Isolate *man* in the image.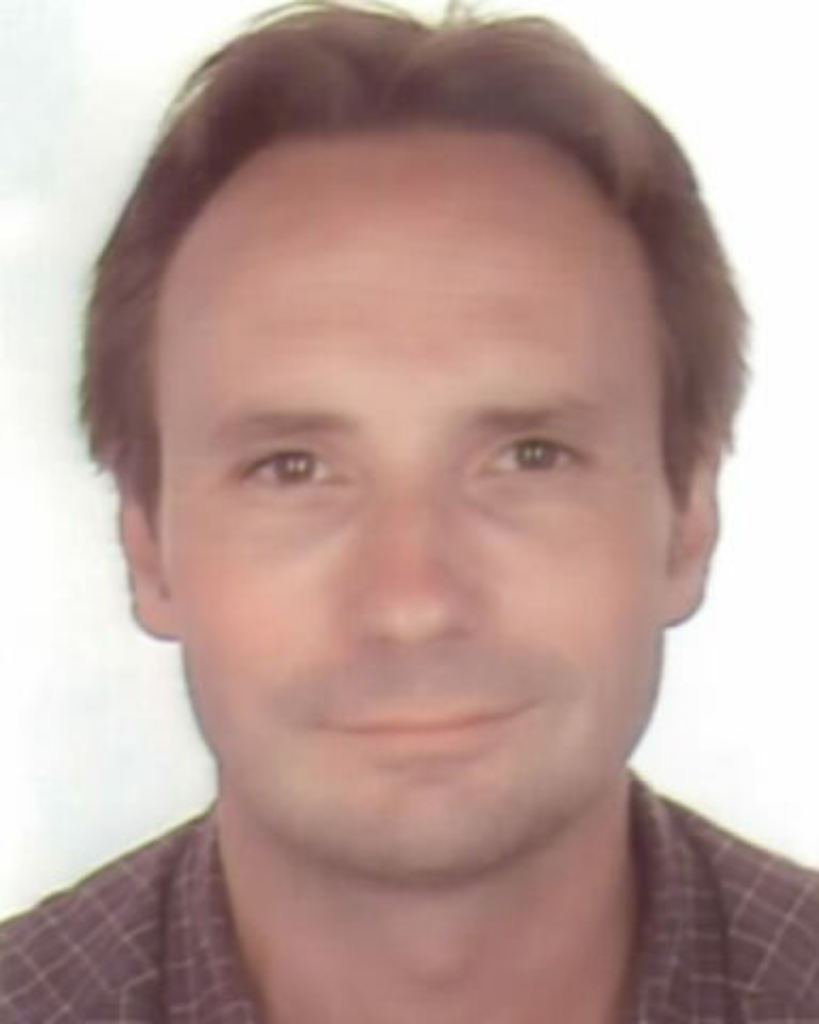
Isolated region: left=0, top=0, right=818, bottom=1023.
